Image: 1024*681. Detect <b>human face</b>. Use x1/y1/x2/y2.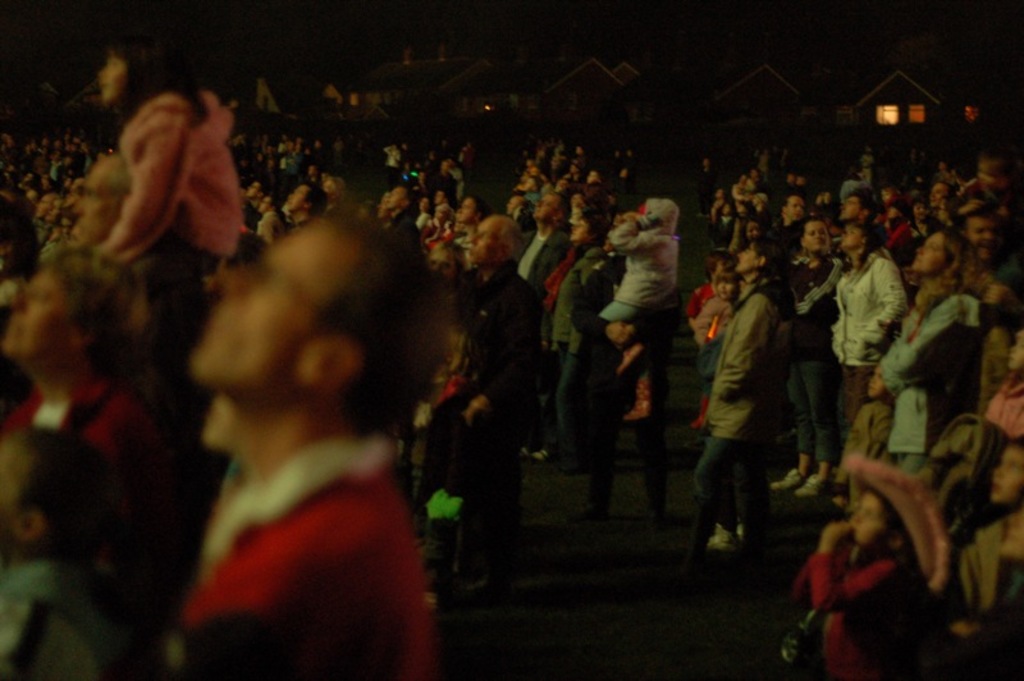
844/485/881/550.
